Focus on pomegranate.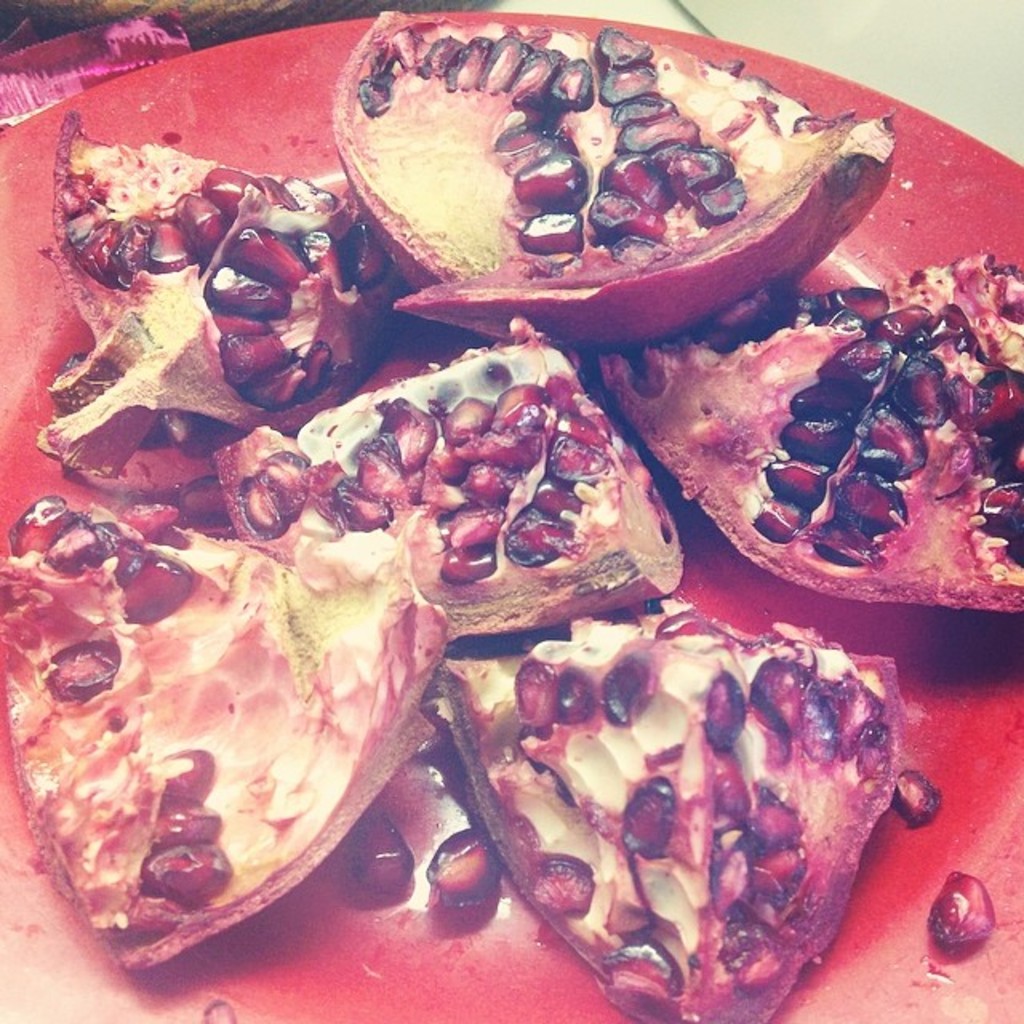
Focused at (350,829,414,894).
